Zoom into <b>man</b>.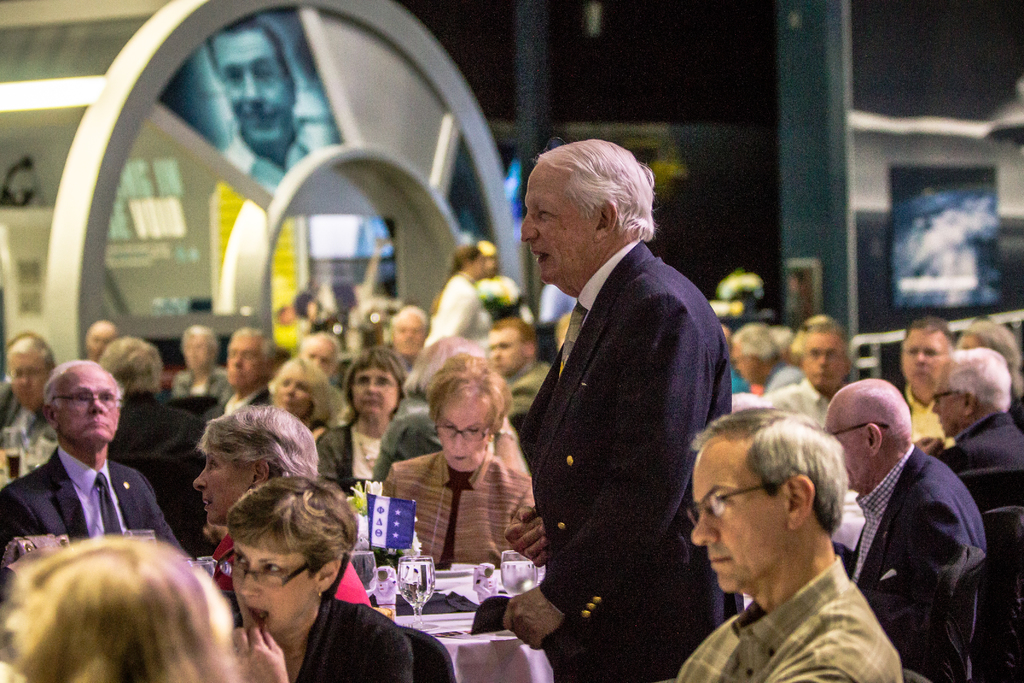
Zoom target: (left=893, top=318, right=960, bottom=441).
